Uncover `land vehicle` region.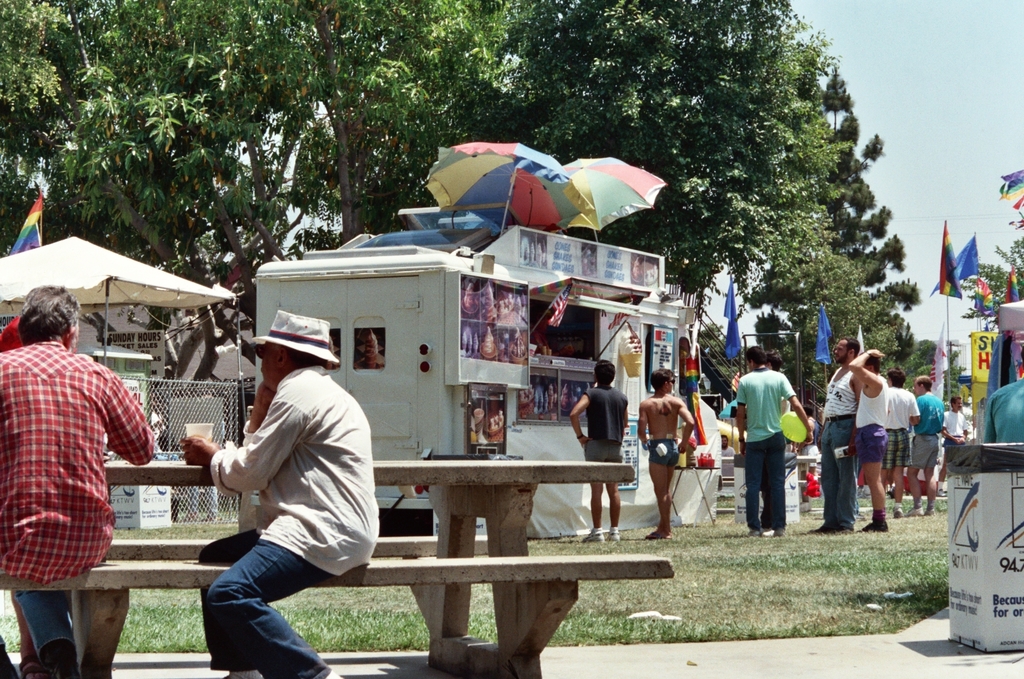
Uncovered: 254,204,728,532.
